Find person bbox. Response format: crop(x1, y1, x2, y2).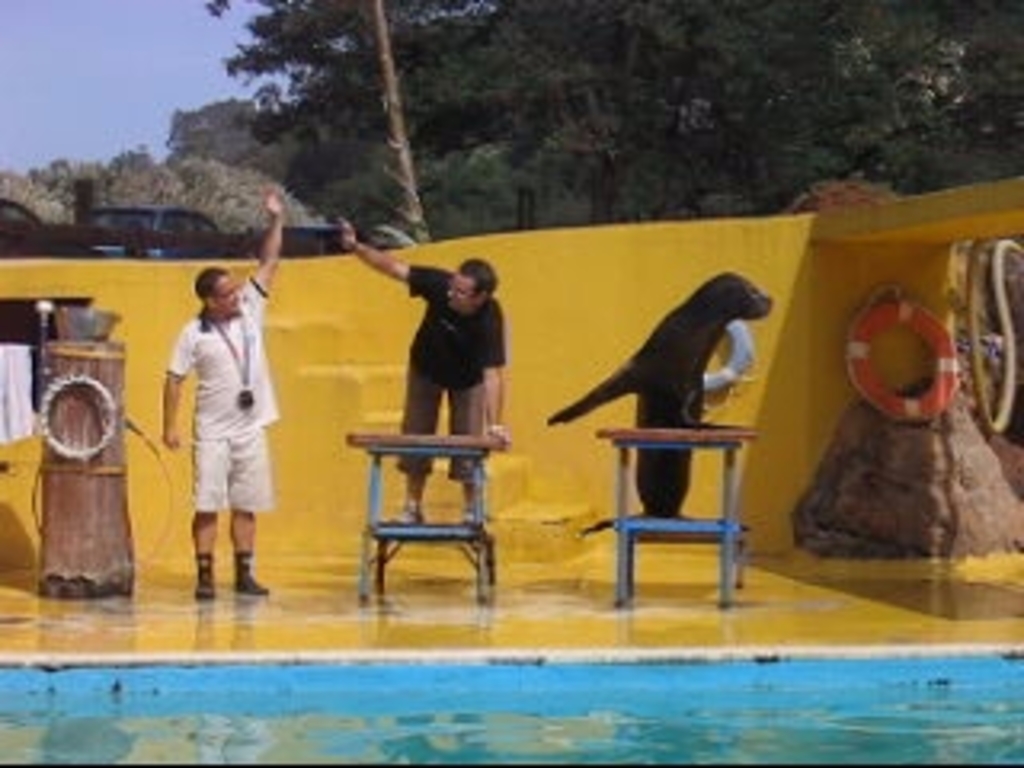
crop(157, 237, 262, 608).
